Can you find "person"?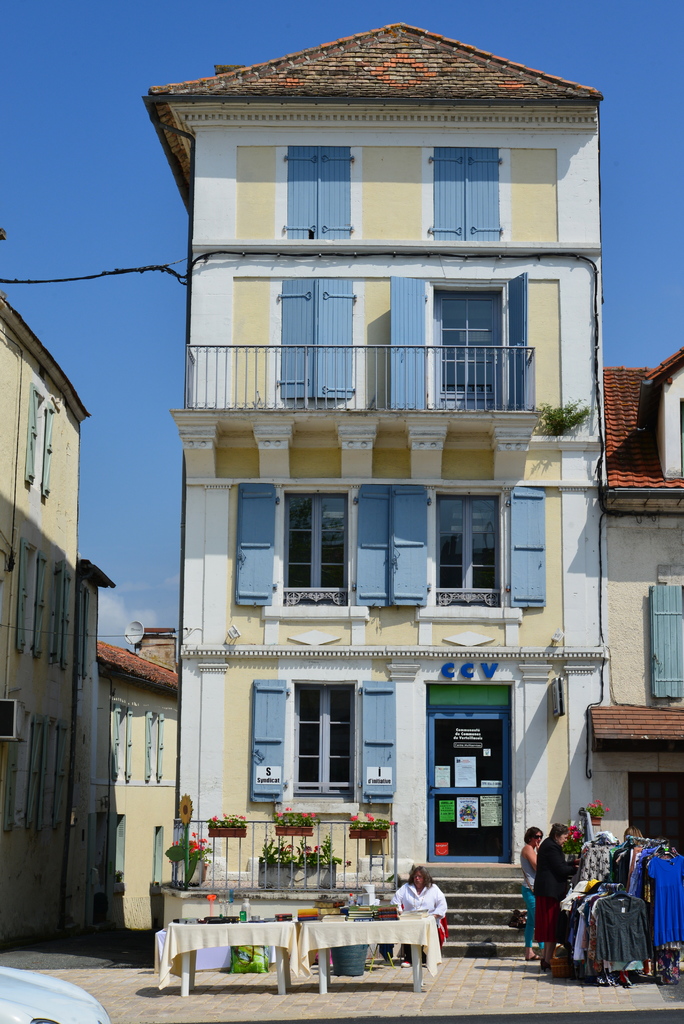
Yes, bounding box: [533,822,577,970].
